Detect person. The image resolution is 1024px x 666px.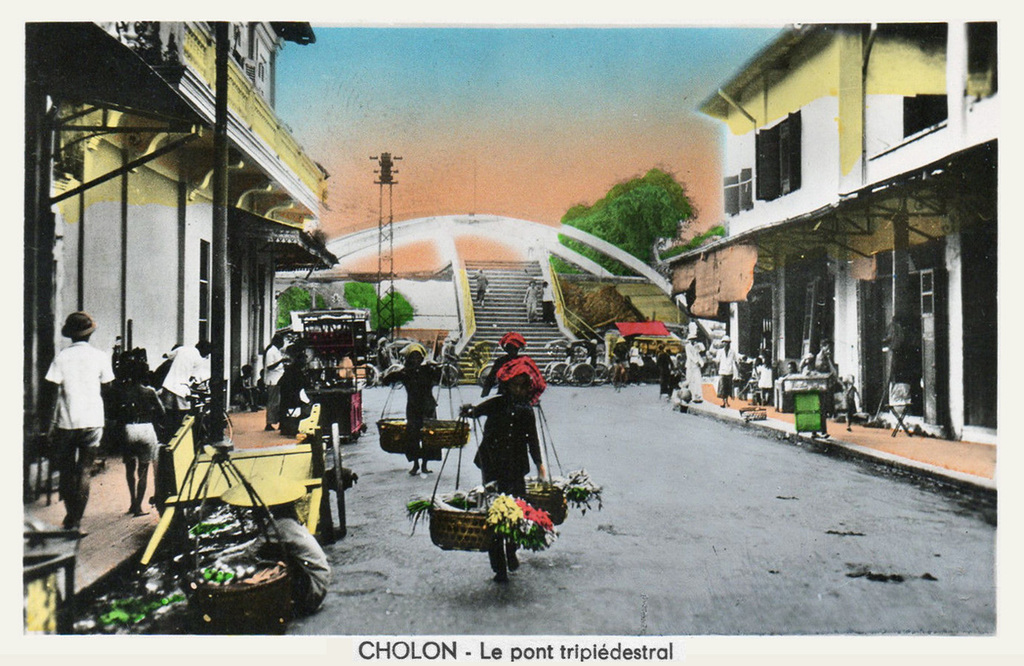
BBox(161, 338, 211, 428).
